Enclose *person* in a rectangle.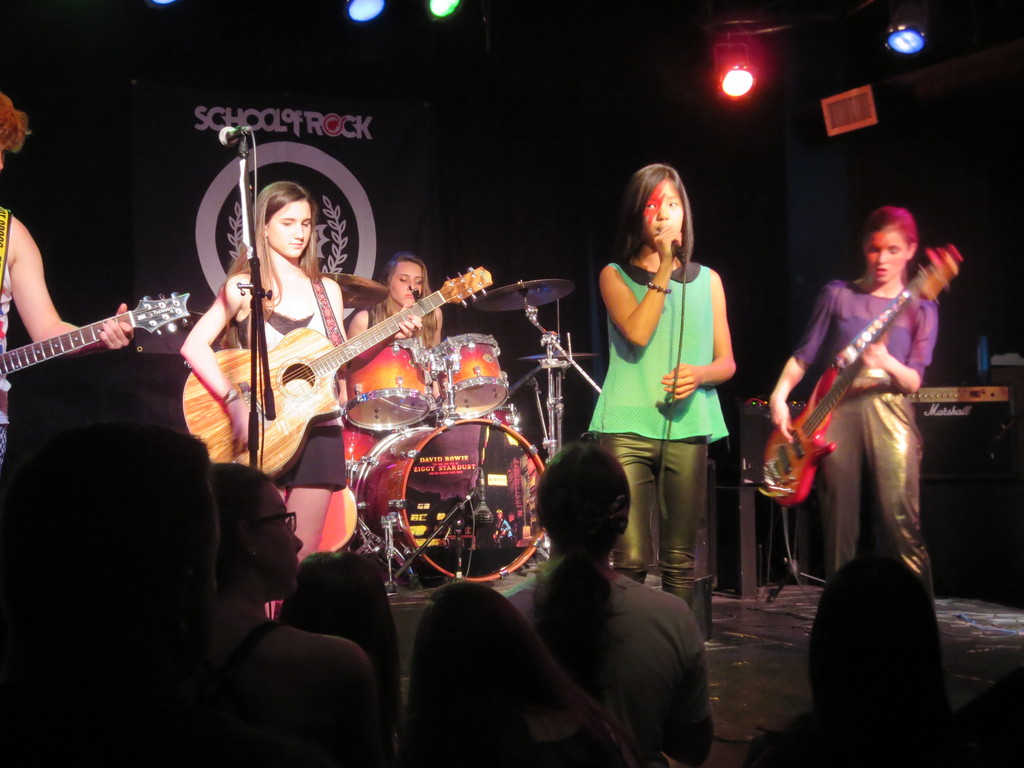
Rect(184, 175, 371, 616).
